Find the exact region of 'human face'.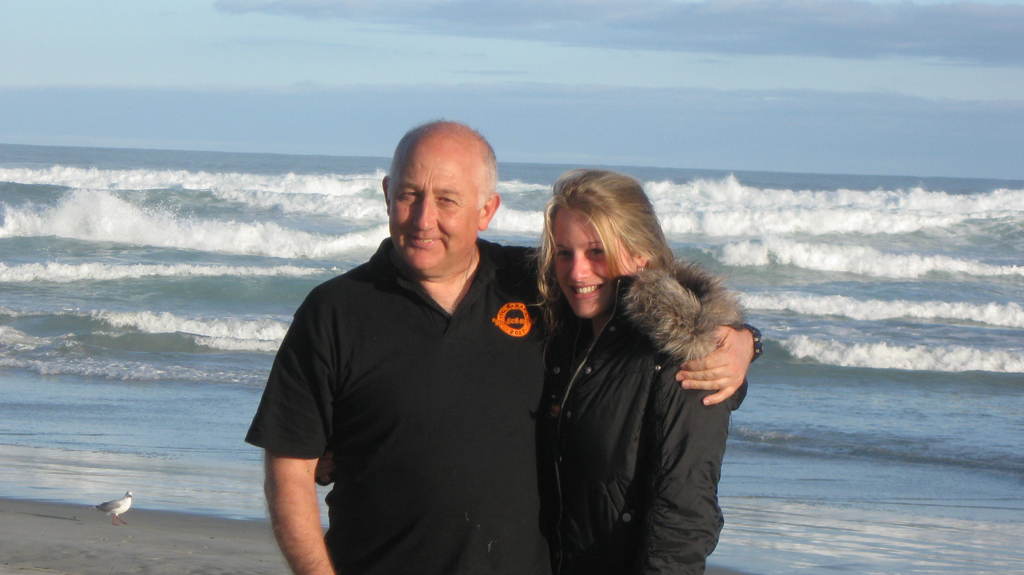
Exact region: (left=553, top=206, right=637, bottom=321).
